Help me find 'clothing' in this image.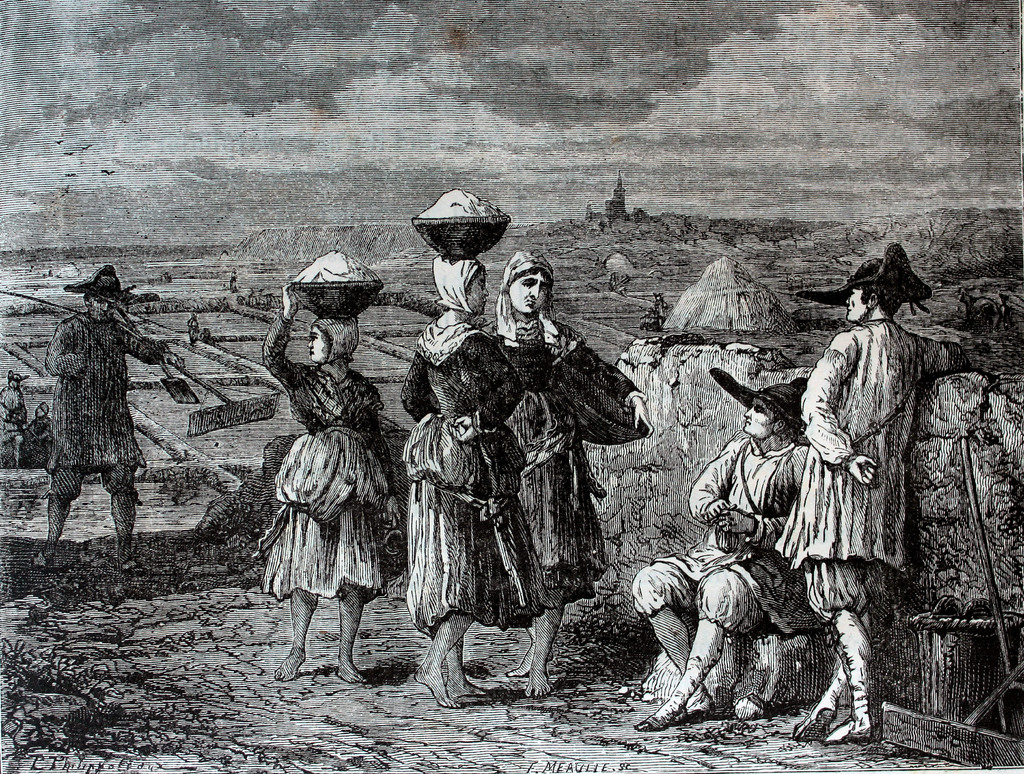
Found it: l=635, t=433, r=810, b=640.
